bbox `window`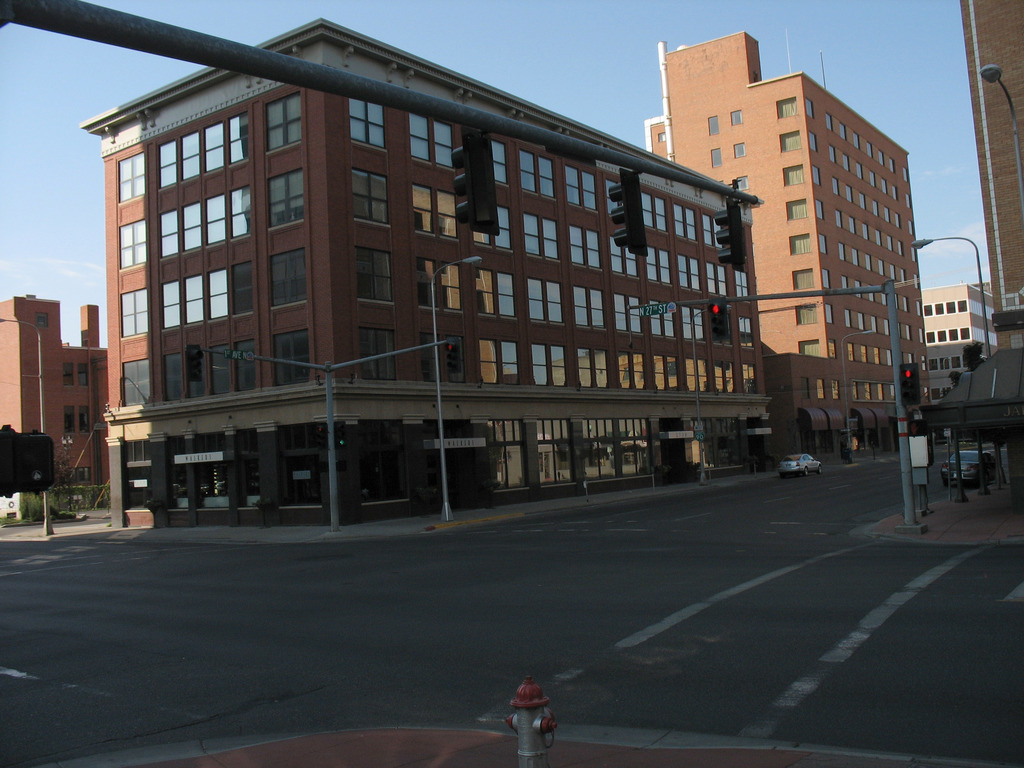
[left=712, top=147, right=721, bottom=164]
